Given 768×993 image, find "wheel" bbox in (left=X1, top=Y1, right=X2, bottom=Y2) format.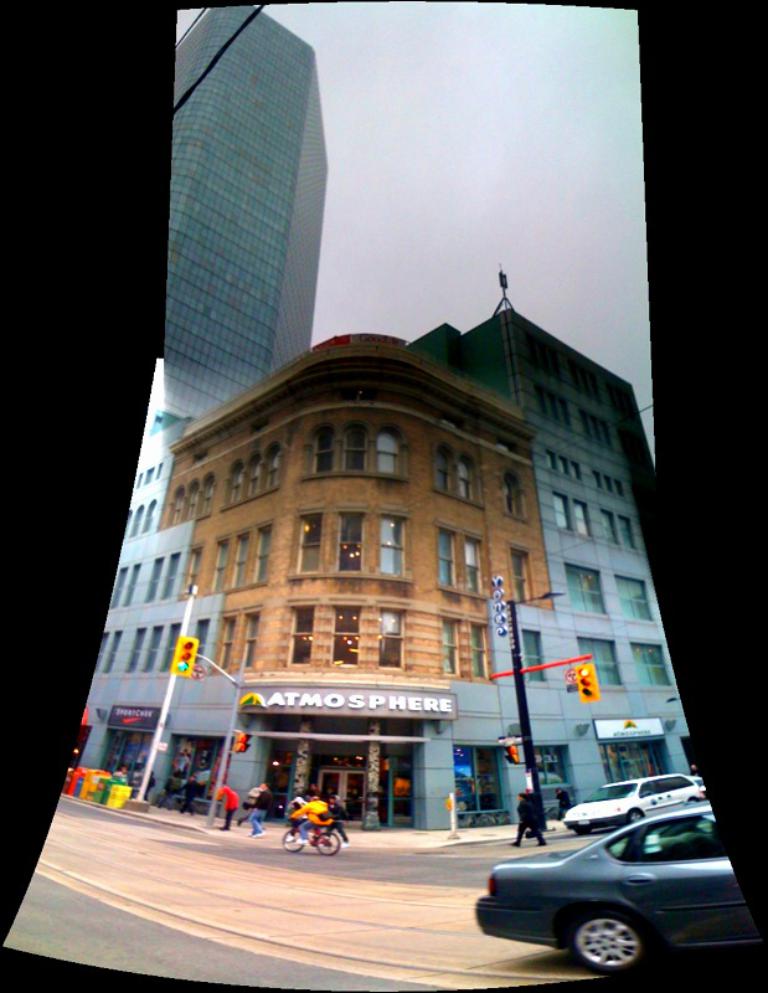
(left=577, top=902, right=680, bottom=977).
